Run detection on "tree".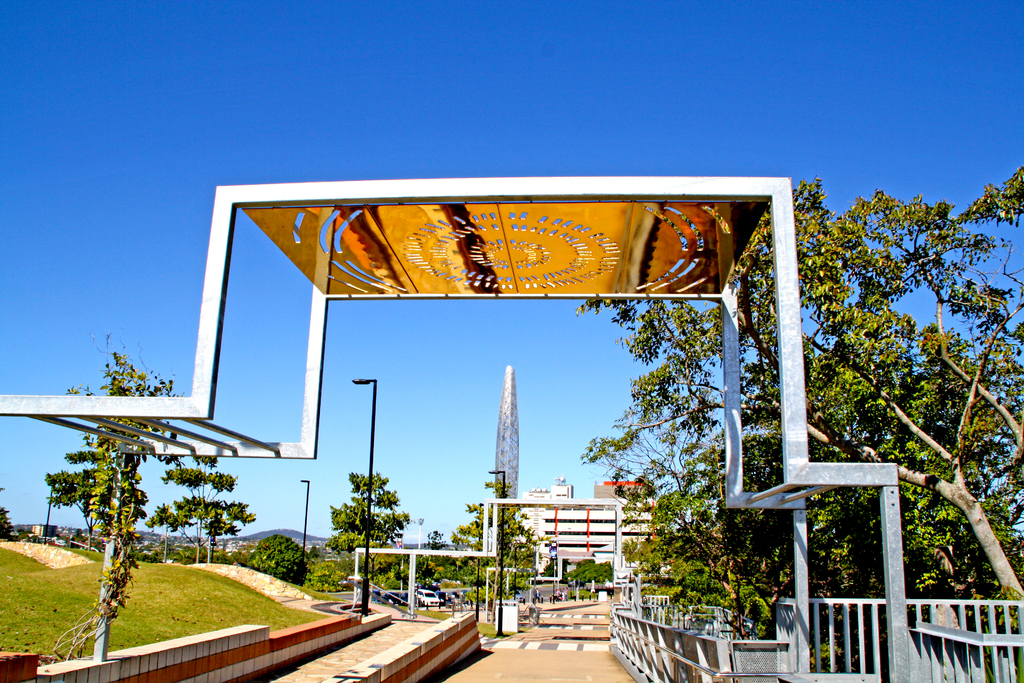
Result: 414/530/449/589.
